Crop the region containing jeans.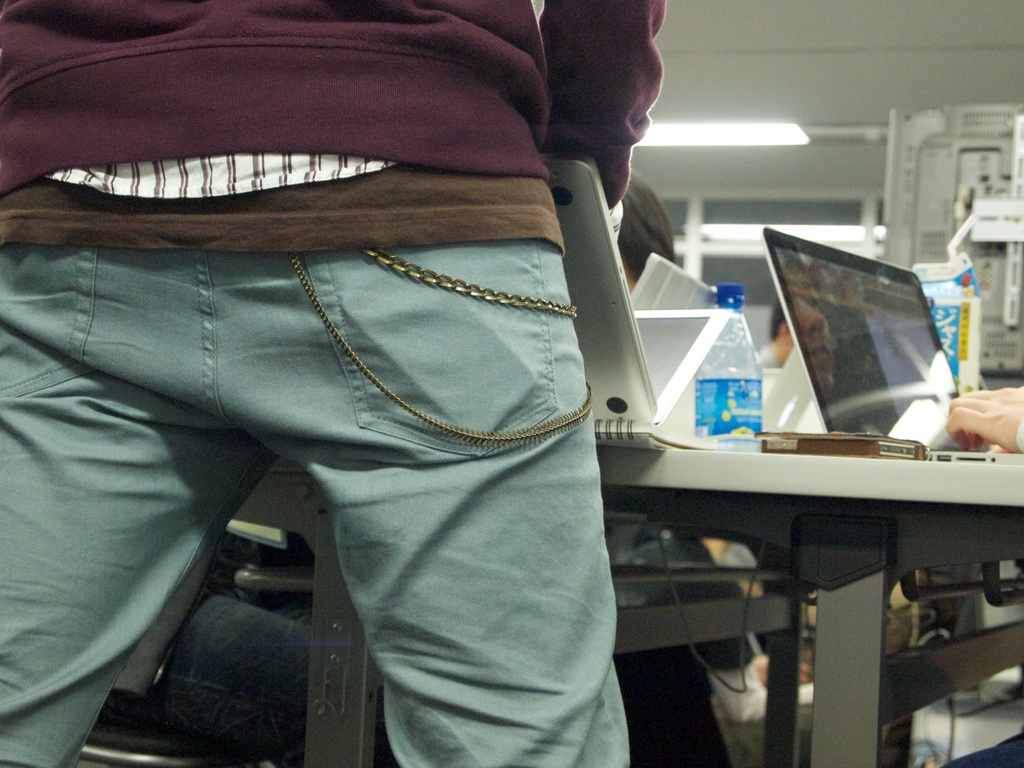
Crop region: box=[0, 239, 634, 767].
